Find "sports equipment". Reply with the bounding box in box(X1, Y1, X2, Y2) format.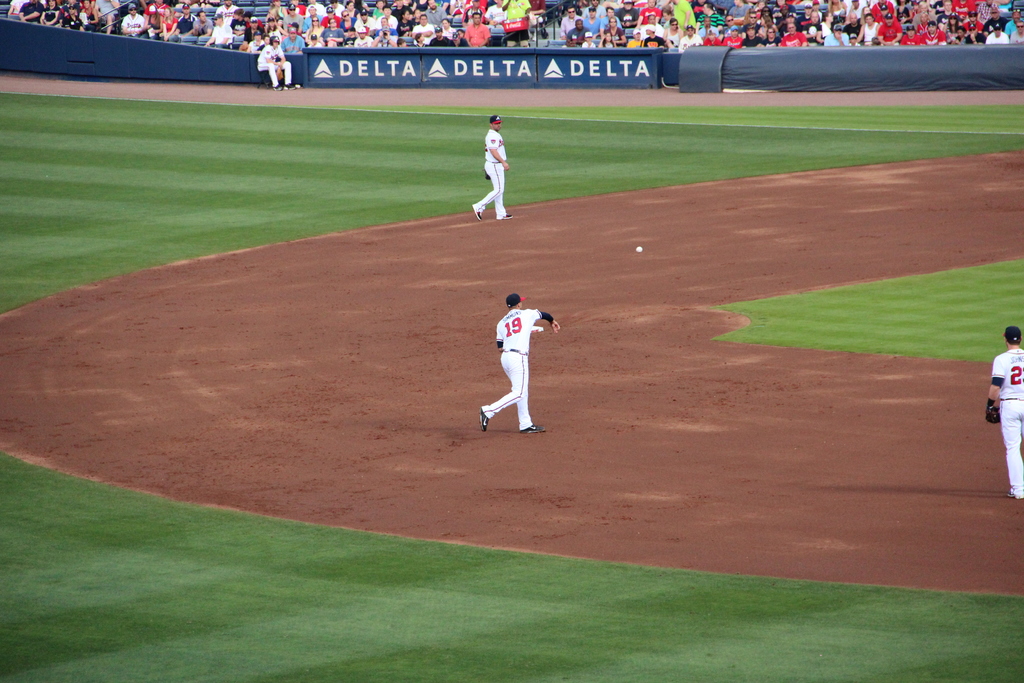
box(479, 411, 490, 436).
